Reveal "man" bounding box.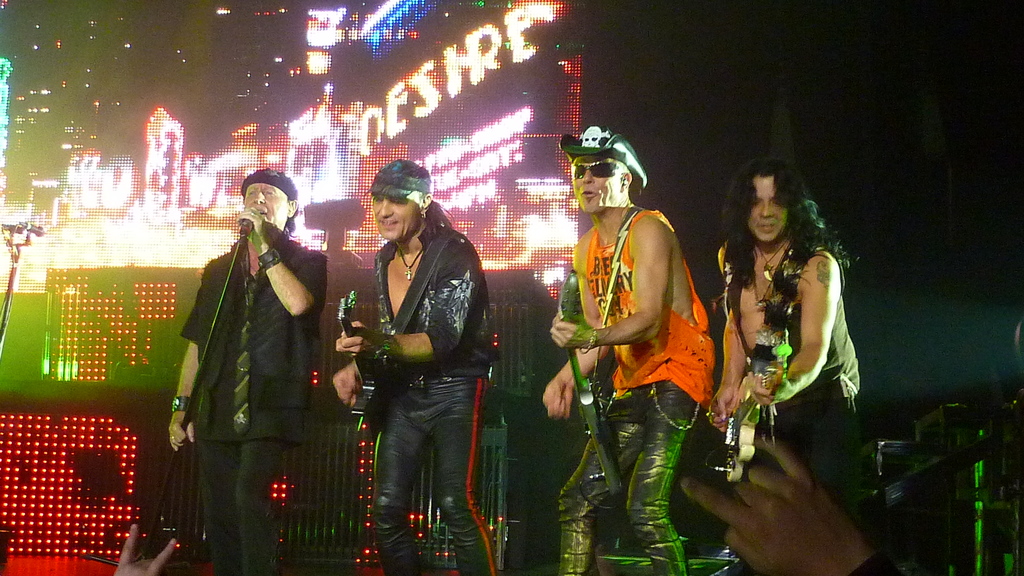
Revealed: 173,155,329,544.
